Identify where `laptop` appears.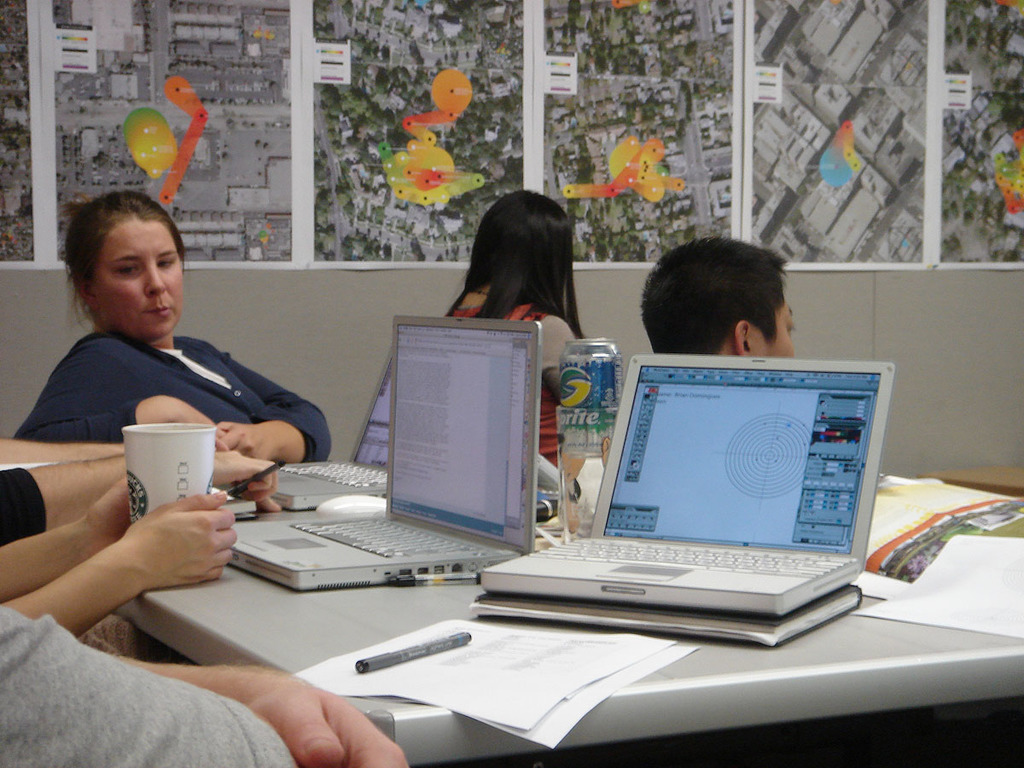
Appears at region(225, 317, 542, 590).
